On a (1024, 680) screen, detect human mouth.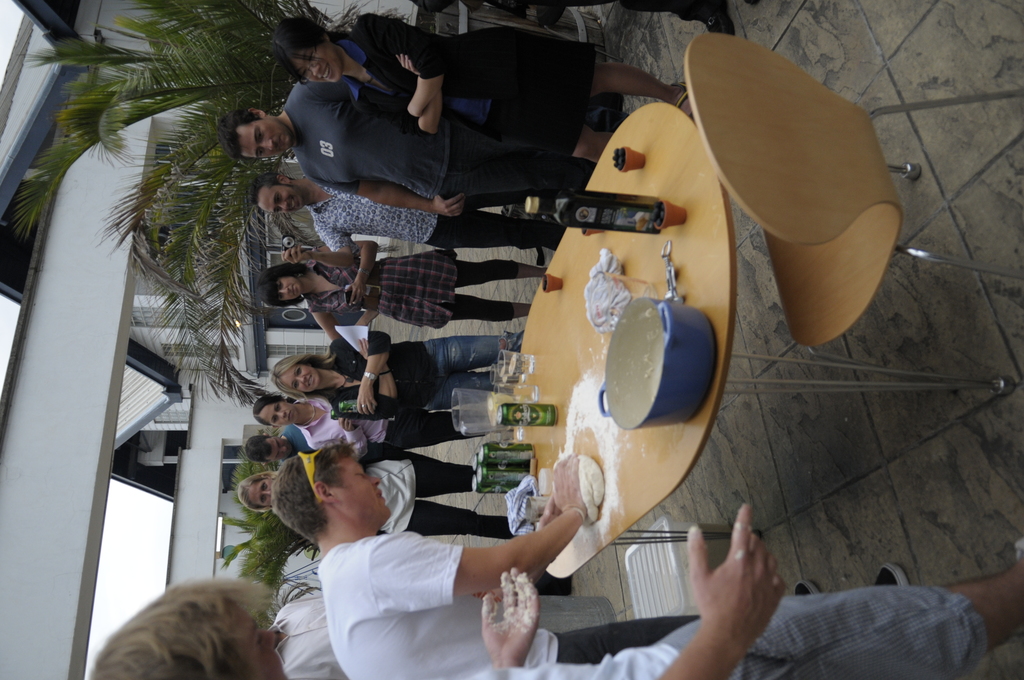
(left=320, top=63, right=332, bottom=80).
